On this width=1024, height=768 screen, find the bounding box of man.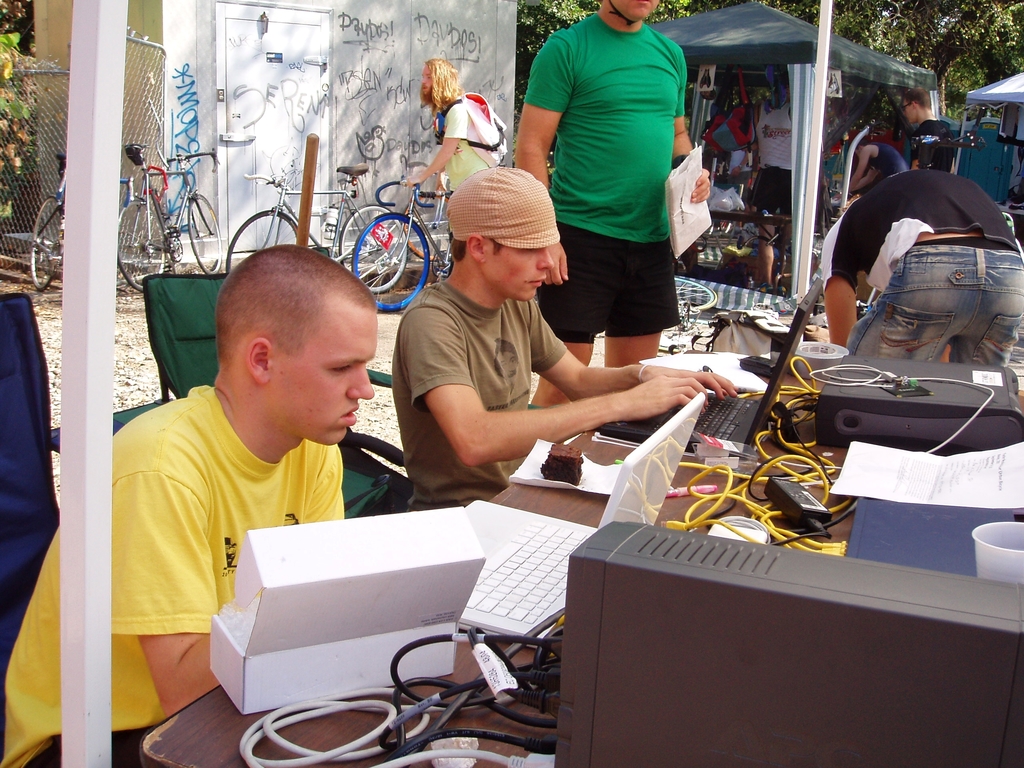
Bounding box: 817, 161, 1023, 367.
